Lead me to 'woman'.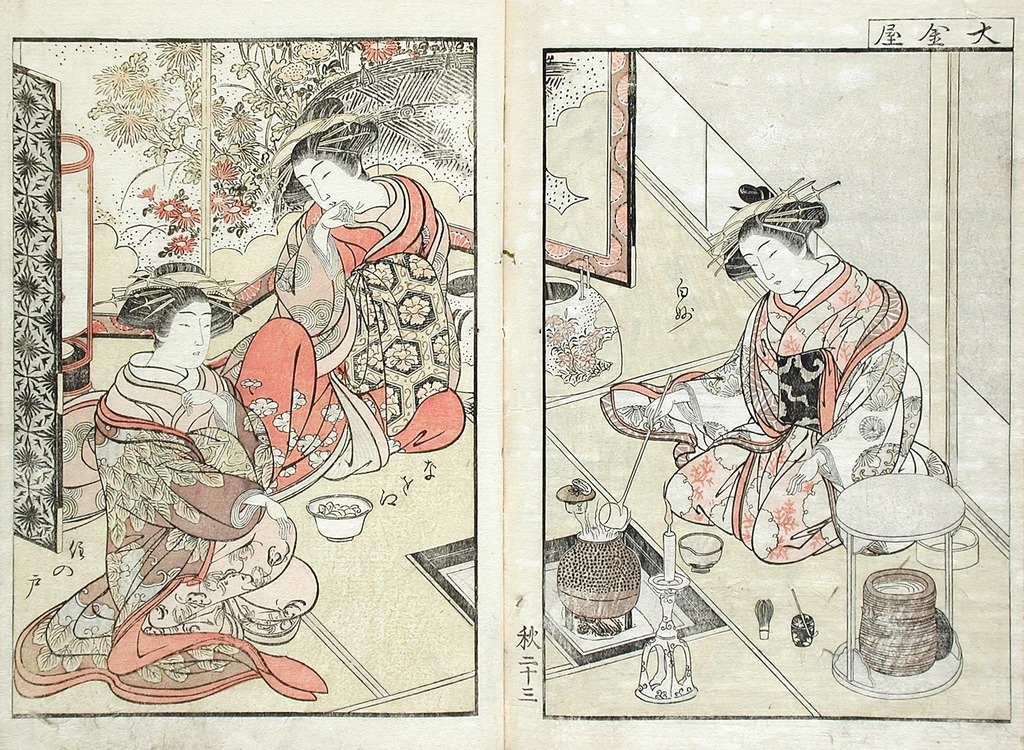
Lead to <bbox>705, 144, 911, 588</bbox>.
